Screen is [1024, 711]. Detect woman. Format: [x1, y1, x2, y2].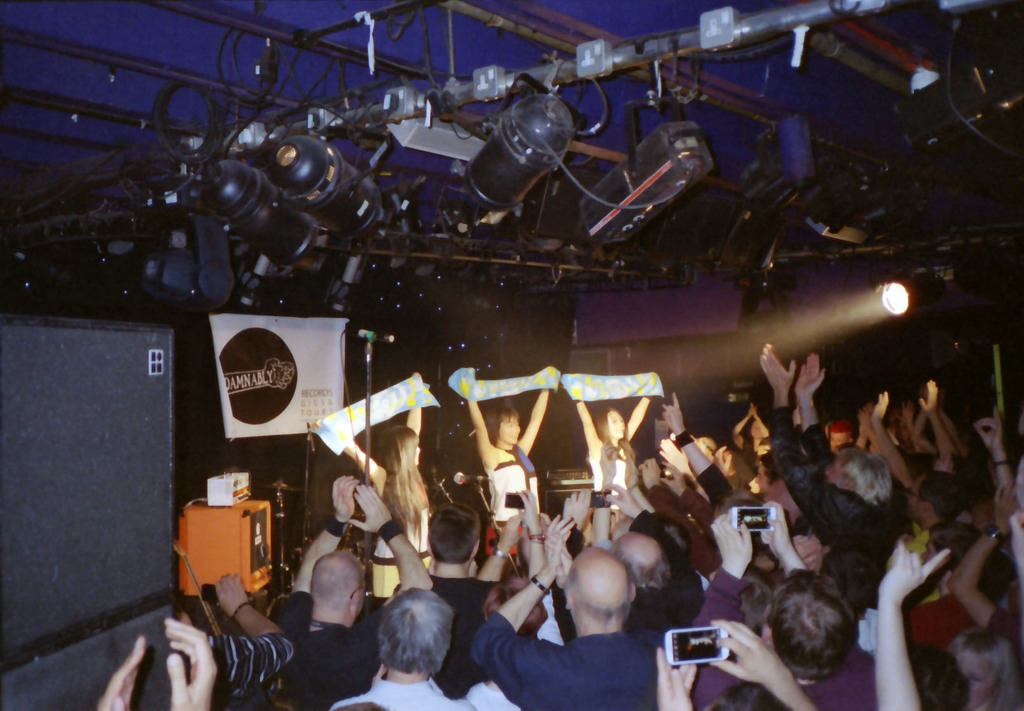
[468, 384, 547, 560].
